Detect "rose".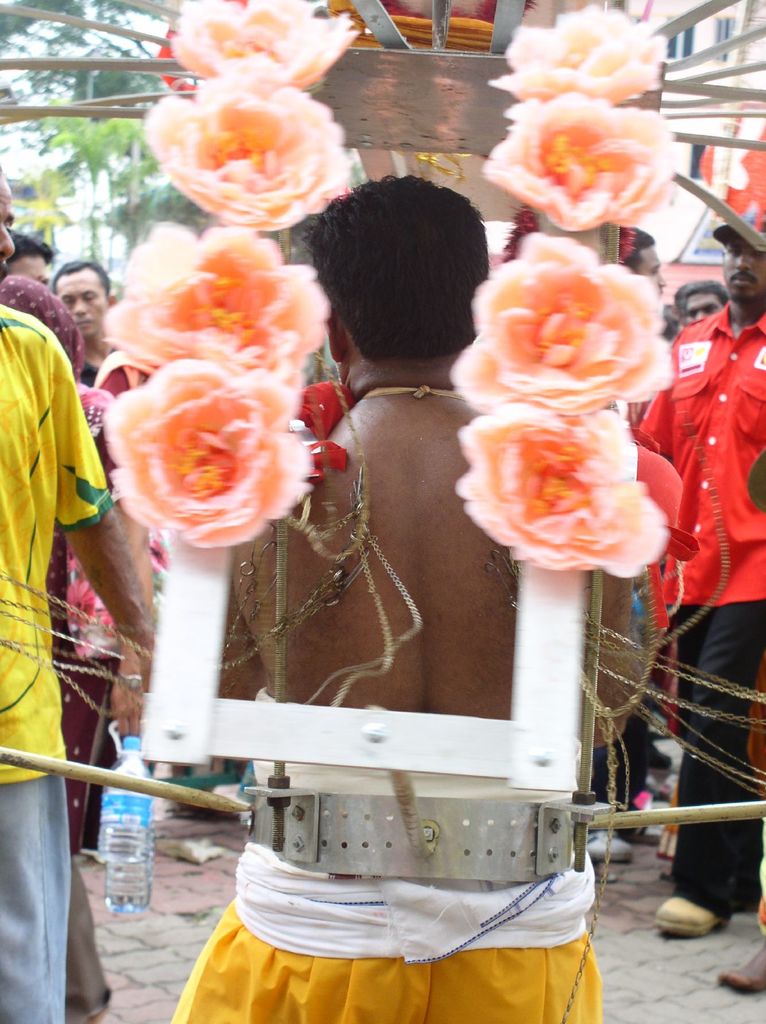
Detected at bbox=[143, 71, 349, 225].
